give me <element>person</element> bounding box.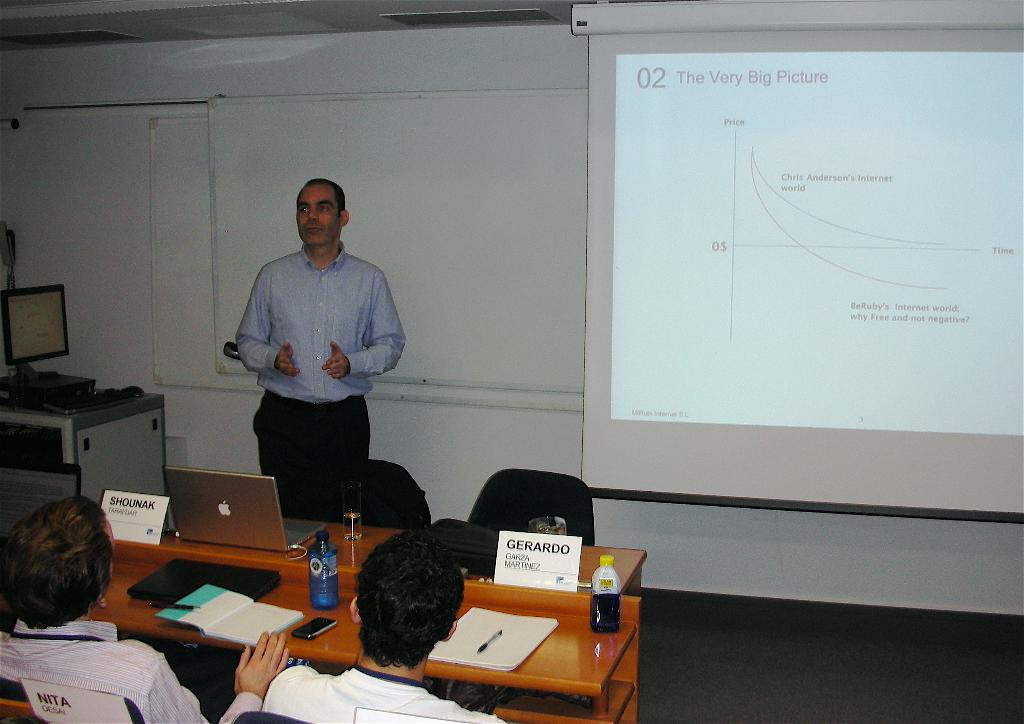
left=0, top=498, right=289, bottom=723.
